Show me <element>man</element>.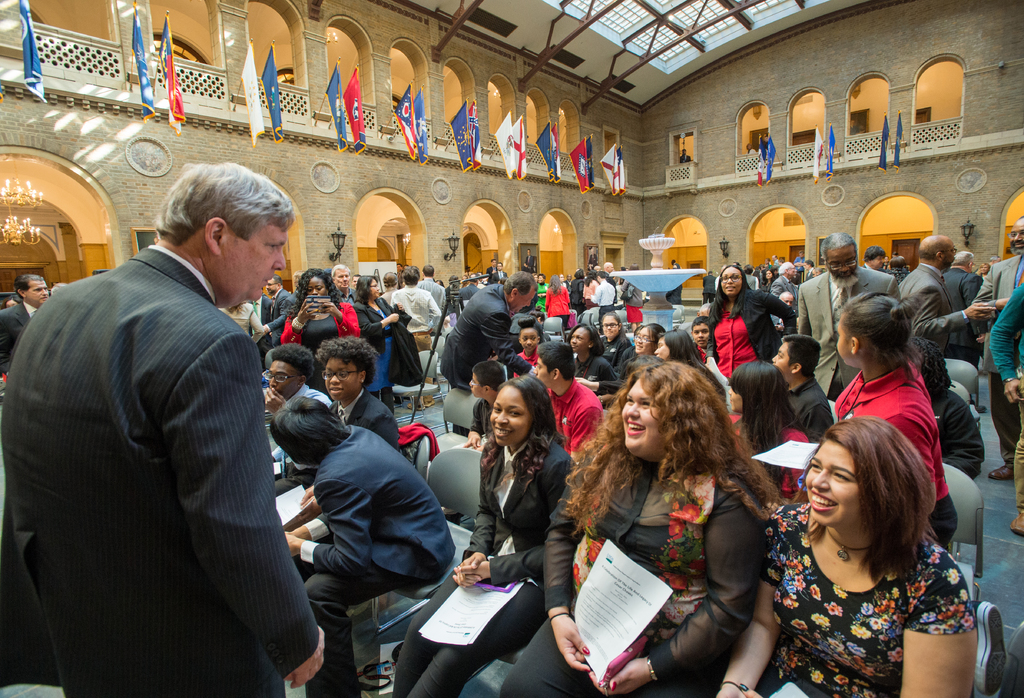
<element>man</element> is here: pyautogui.locateOnScreen(862, 246, 888, 272).
